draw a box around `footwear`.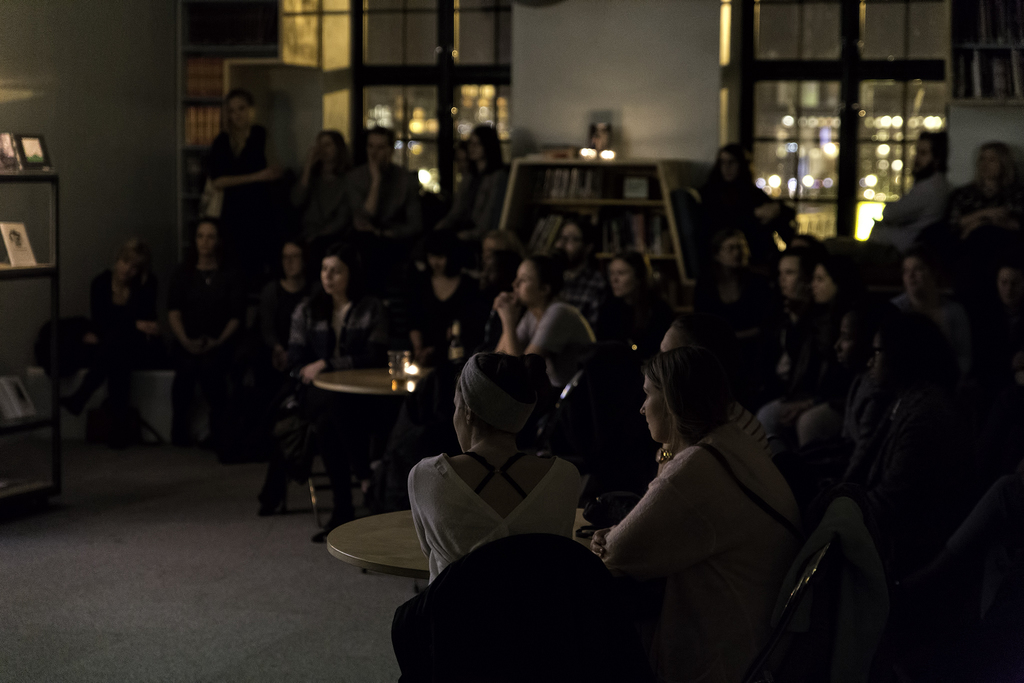
261:486:283:514.
